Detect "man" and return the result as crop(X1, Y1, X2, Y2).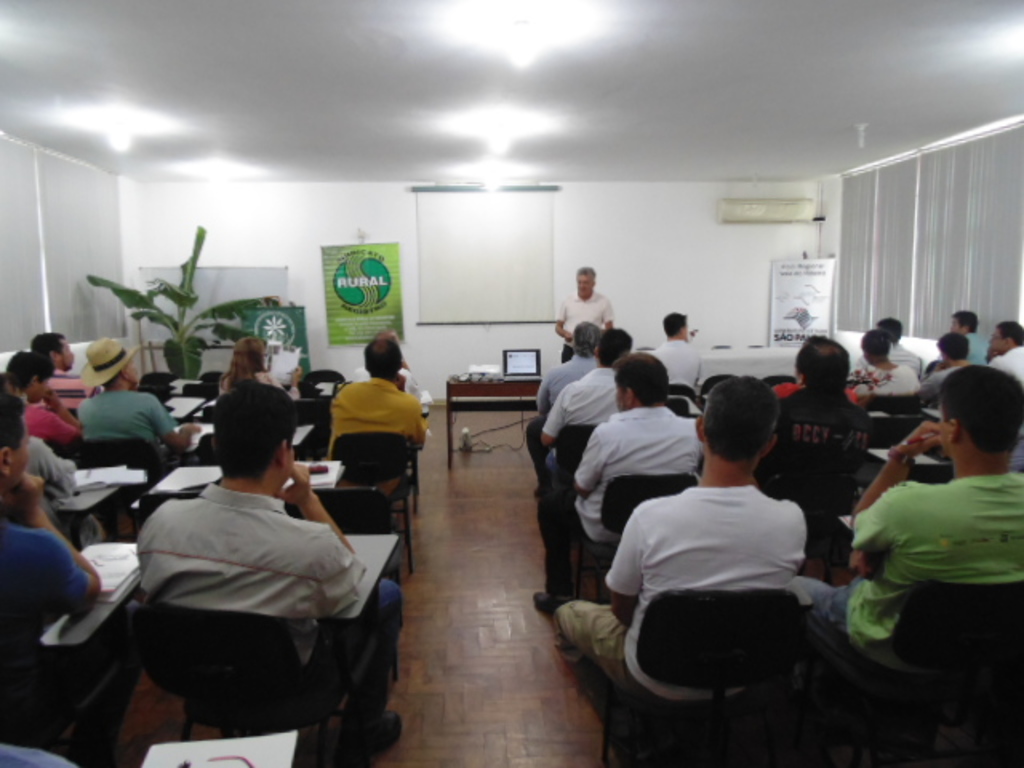
crop(326, 330, 426, 448).
